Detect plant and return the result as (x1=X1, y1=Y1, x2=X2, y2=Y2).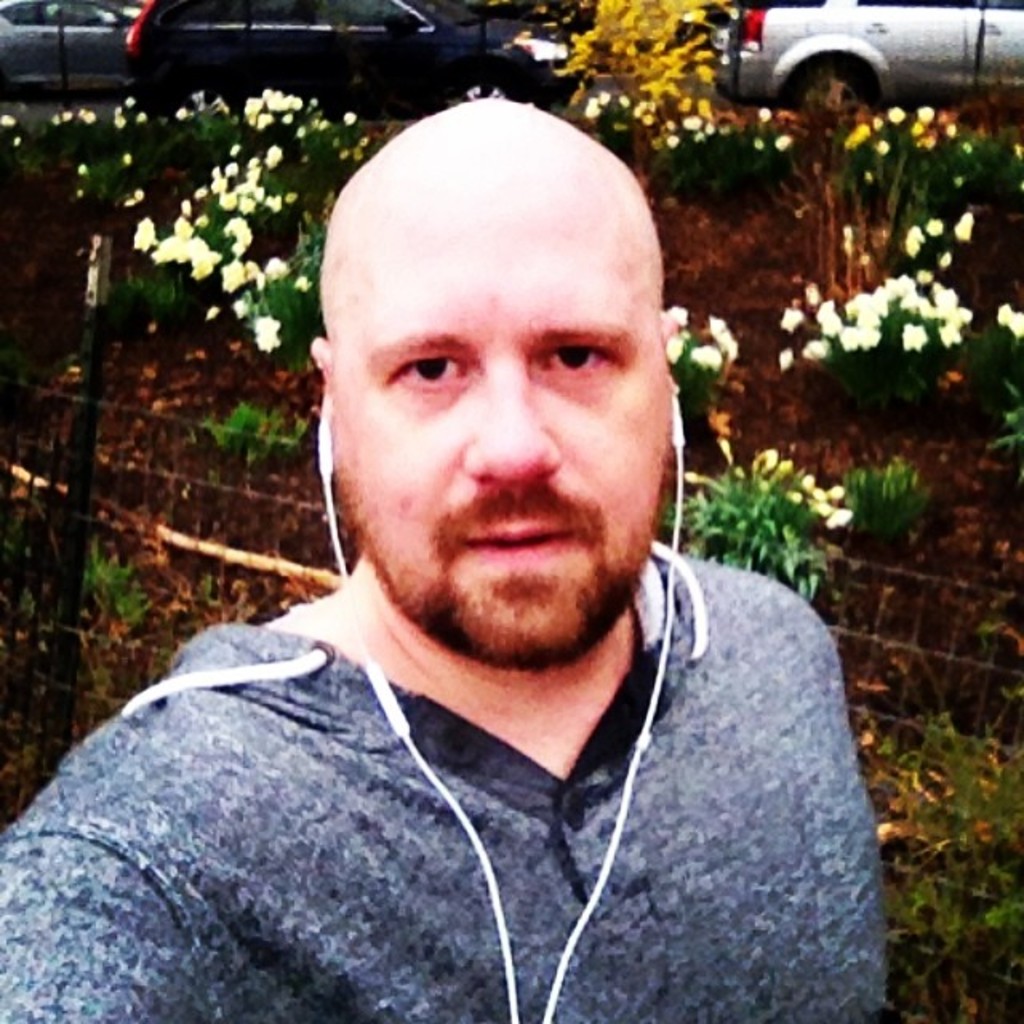
(x1=662, y1=451, x2=848, y2=600).
